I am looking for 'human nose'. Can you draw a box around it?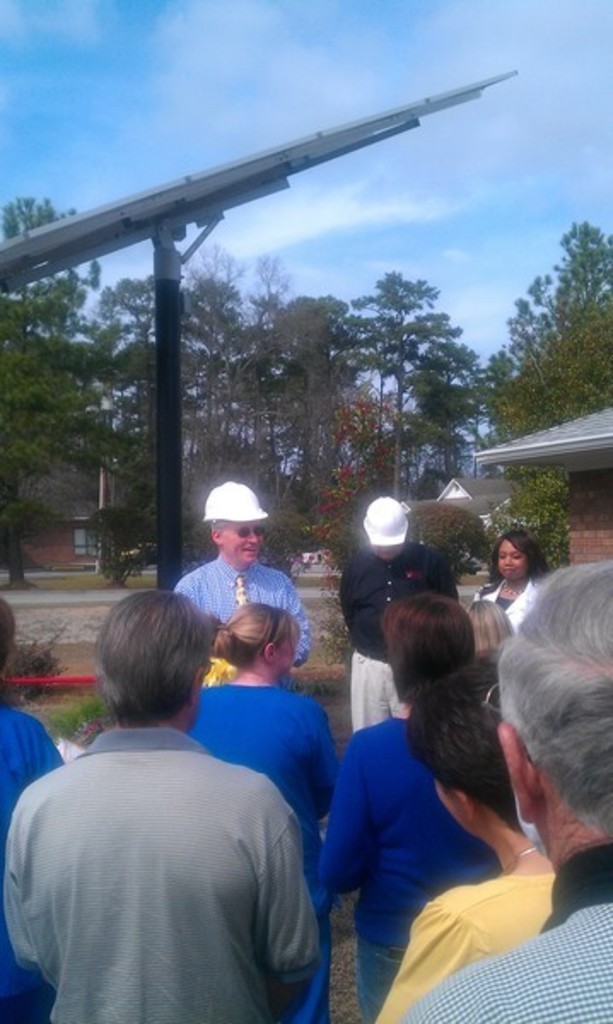
Sure, the bounding box is 248/534/260/548.
